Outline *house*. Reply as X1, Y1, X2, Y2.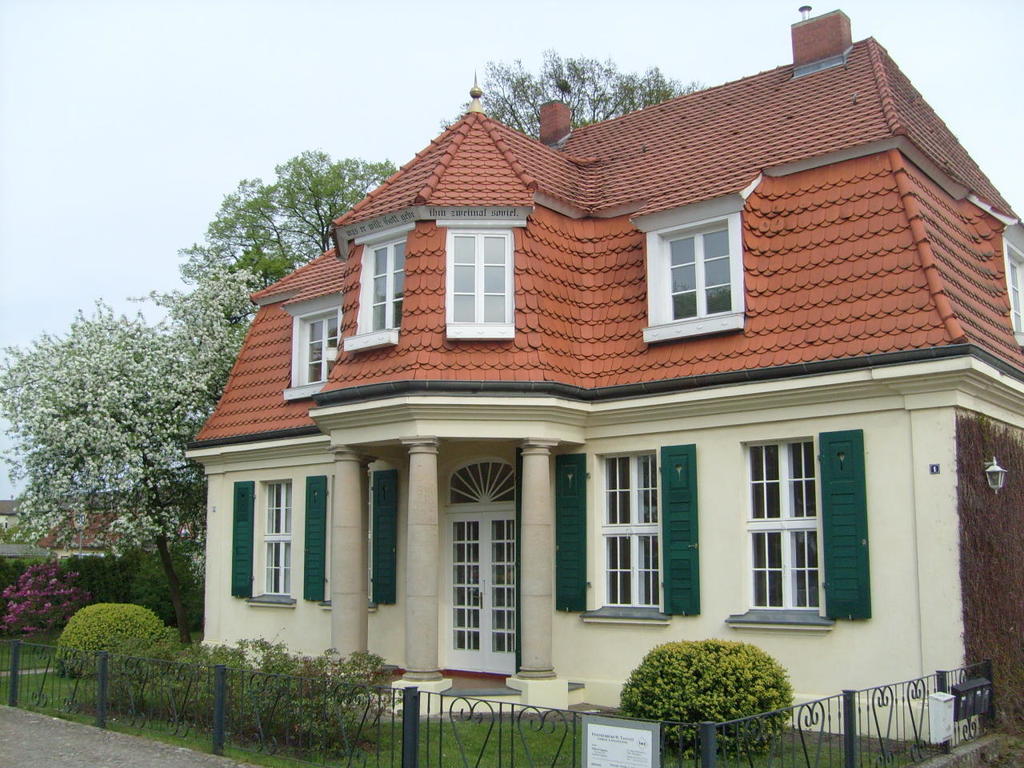
163, 0, 1023, 714.
